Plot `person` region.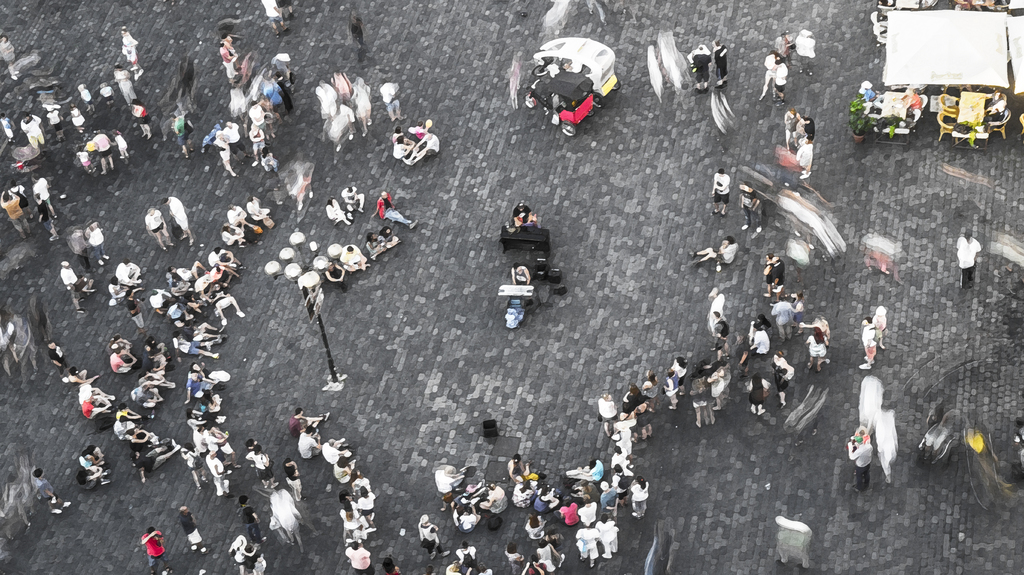
Plotted at BBox(408, 115, 437, 138).
